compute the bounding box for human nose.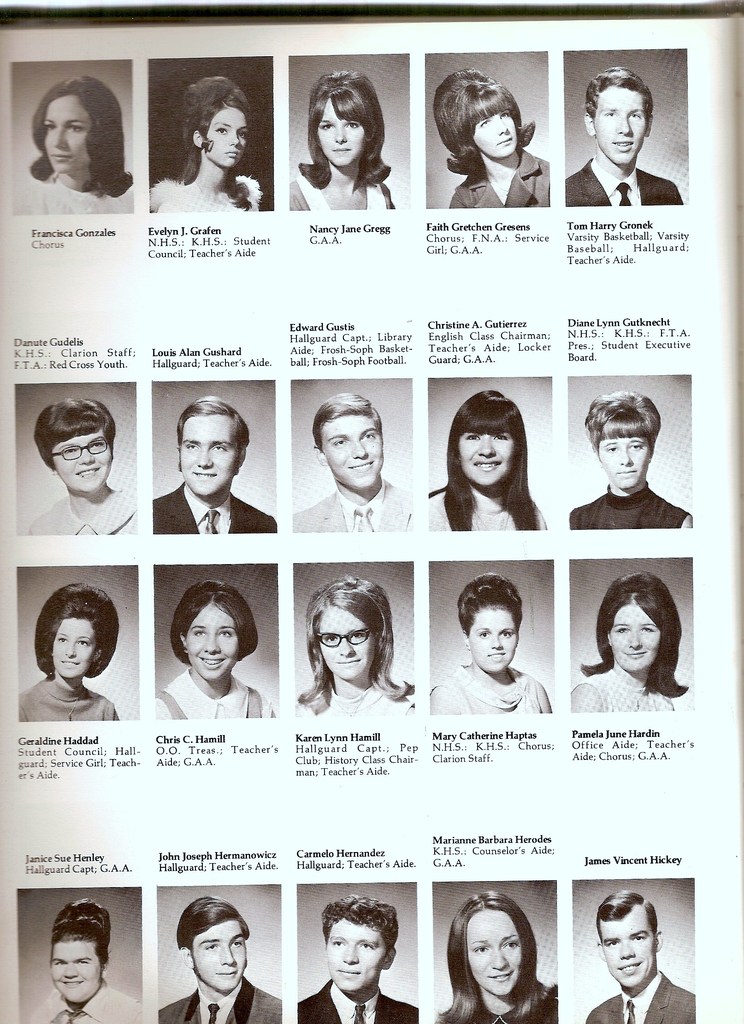
{"x1": 334, "y1": 129, "x2": 348, "y2": 141}.
